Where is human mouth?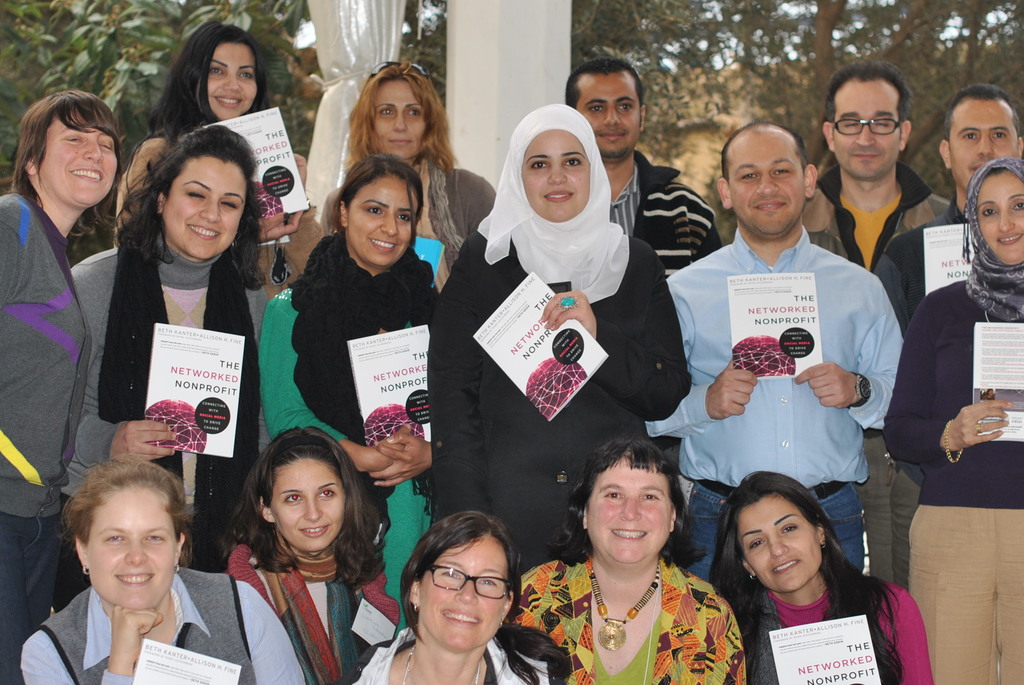
bbox(301, 521, 332, 533).
